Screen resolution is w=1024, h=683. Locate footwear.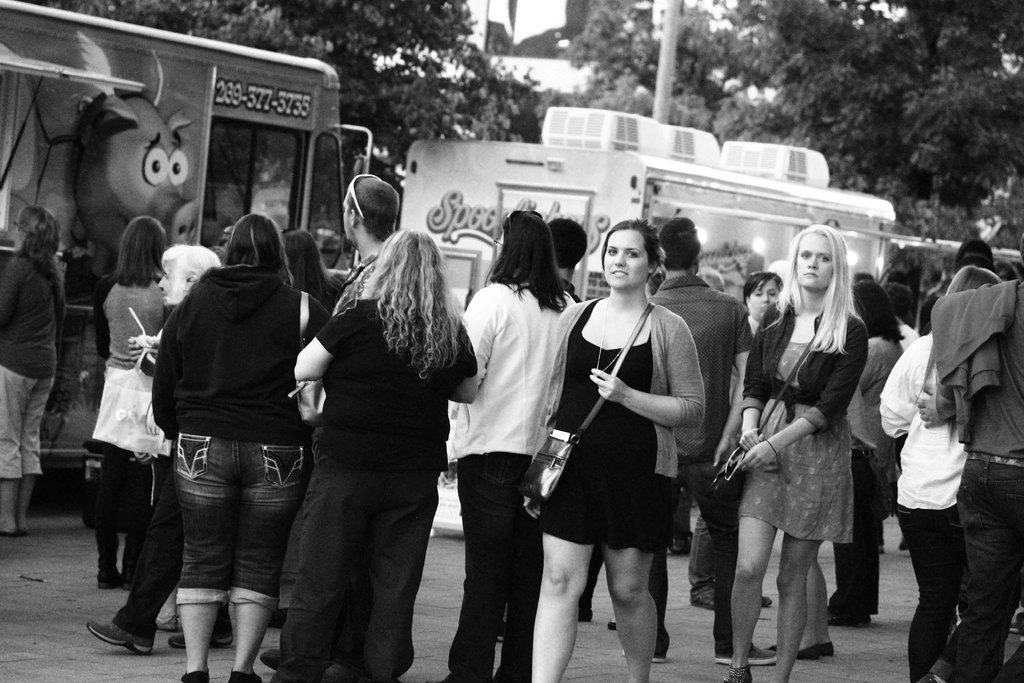
[85,621,150,657].
